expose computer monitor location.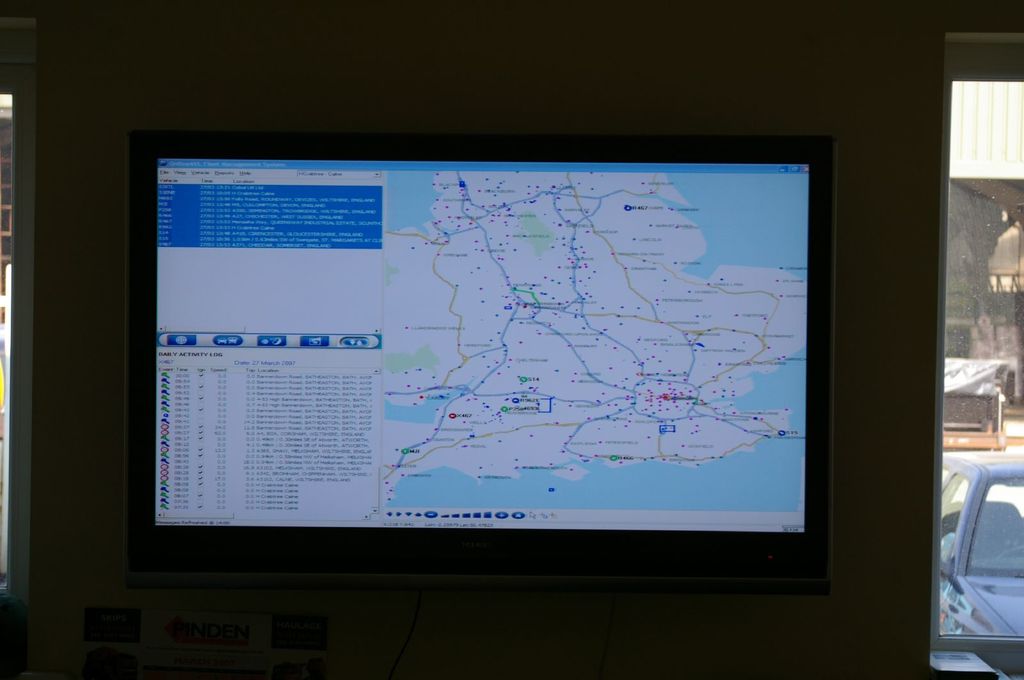
Exposed at bbox=(99, 122, 840, 606).
